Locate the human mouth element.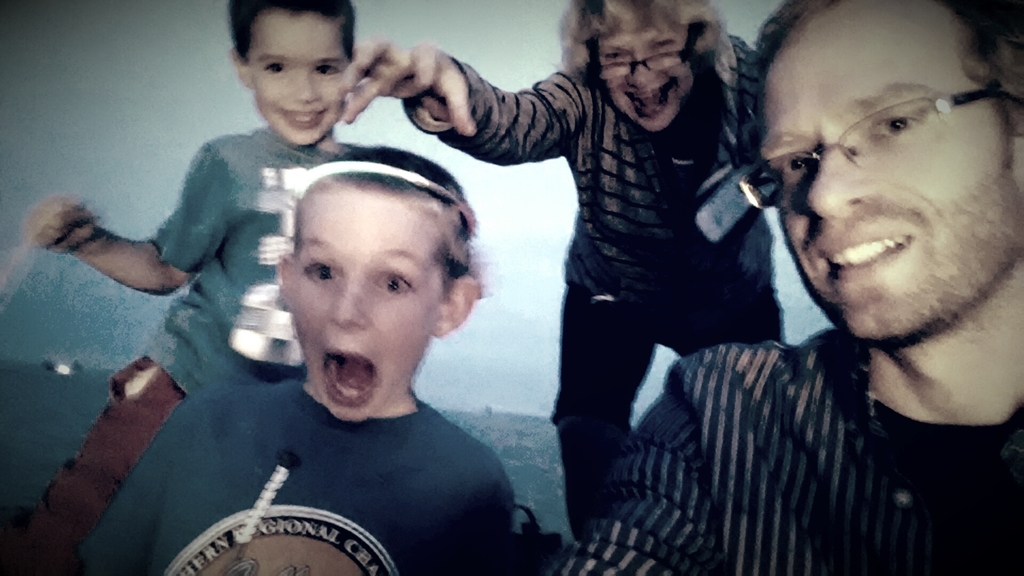
Element bbox: {"left": 821, "top": 219, "right": 954, "bottom": 270}.
